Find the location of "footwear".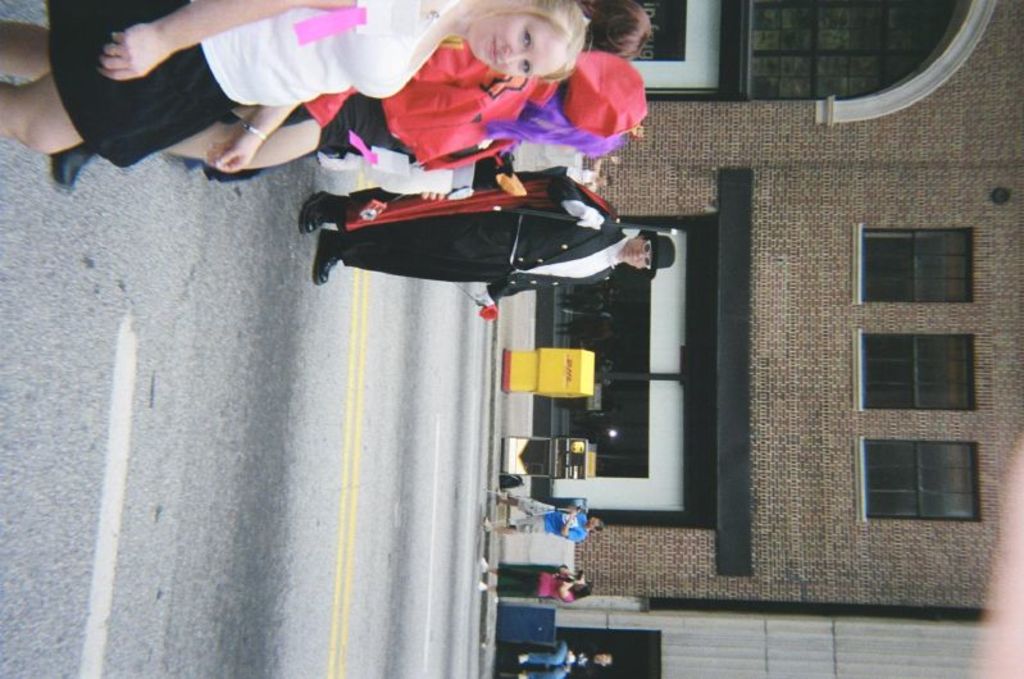
Location: x1=297, y1=191, x2=328, y2=240.
